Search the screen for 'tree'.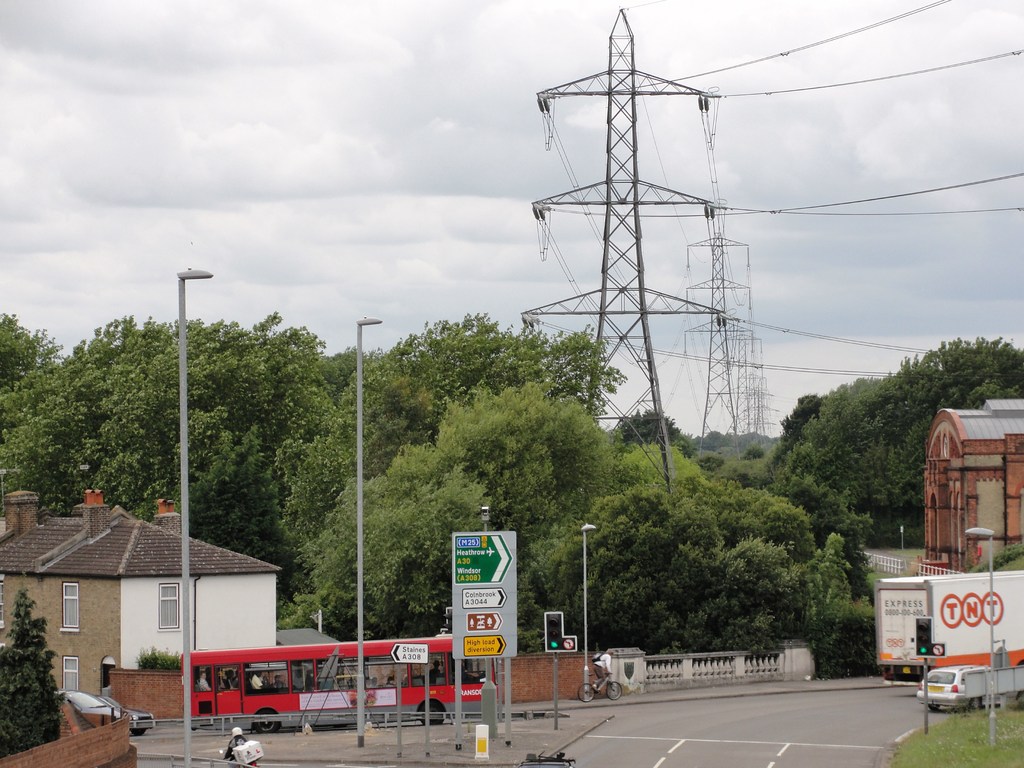
Found at bbox=[723, 486, 808, 561].
